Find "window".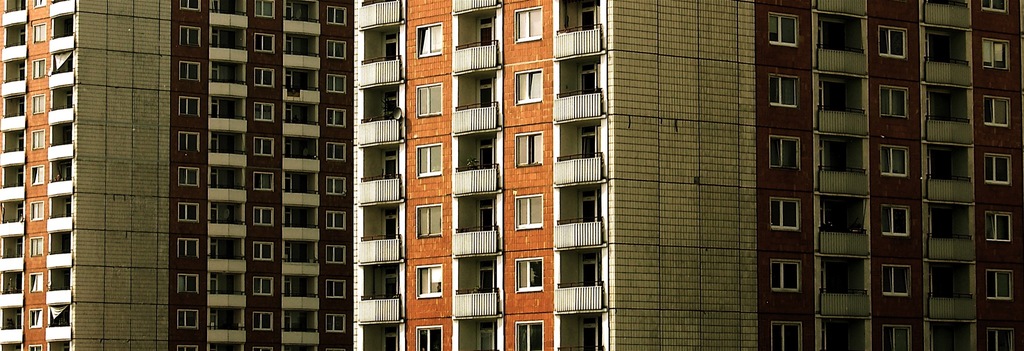
l=984, t=213, r=1011, b=239.
